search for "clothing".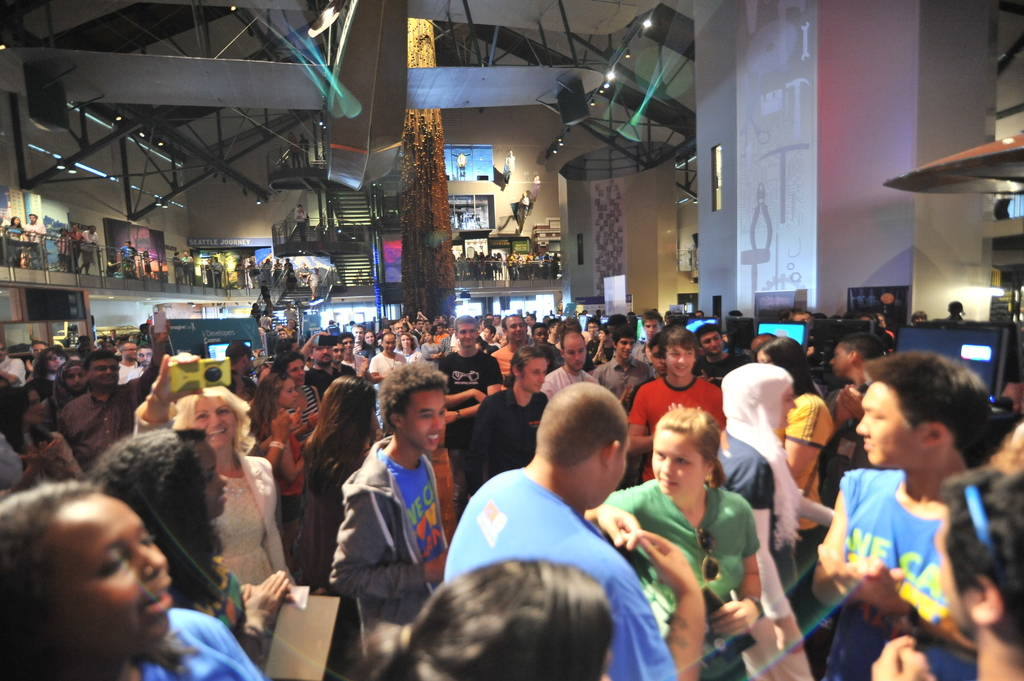
Found at box=[7, 226, 19, 251].
